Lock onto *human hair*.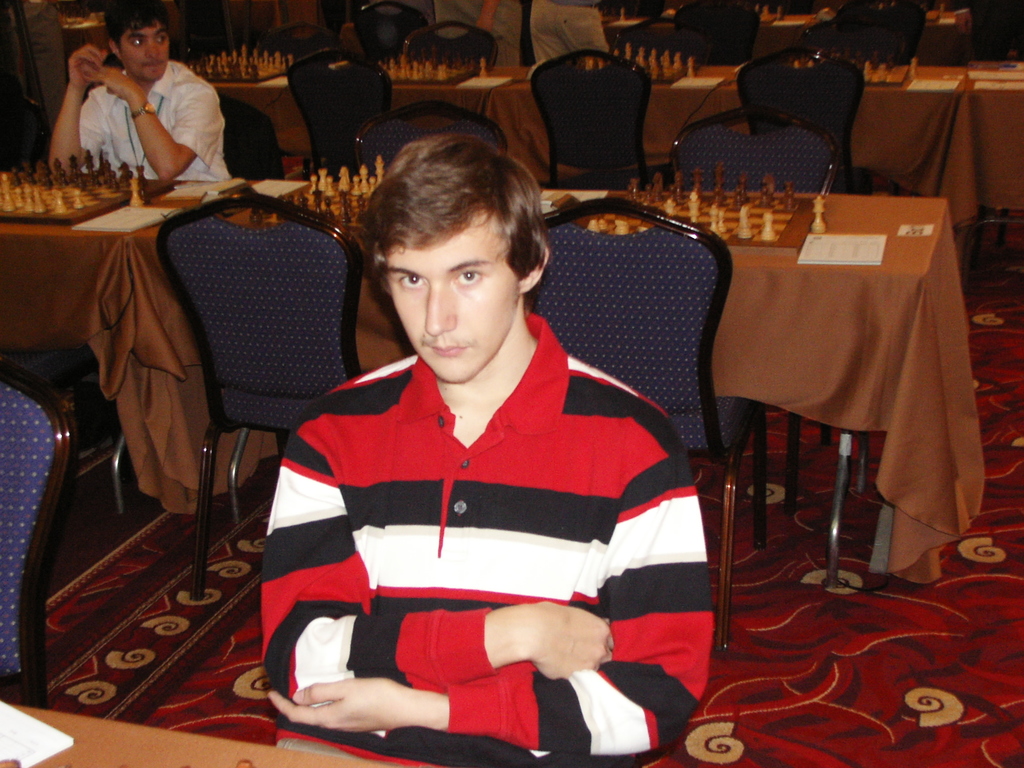
Locked: bbox(102, 0, 172, 49).
